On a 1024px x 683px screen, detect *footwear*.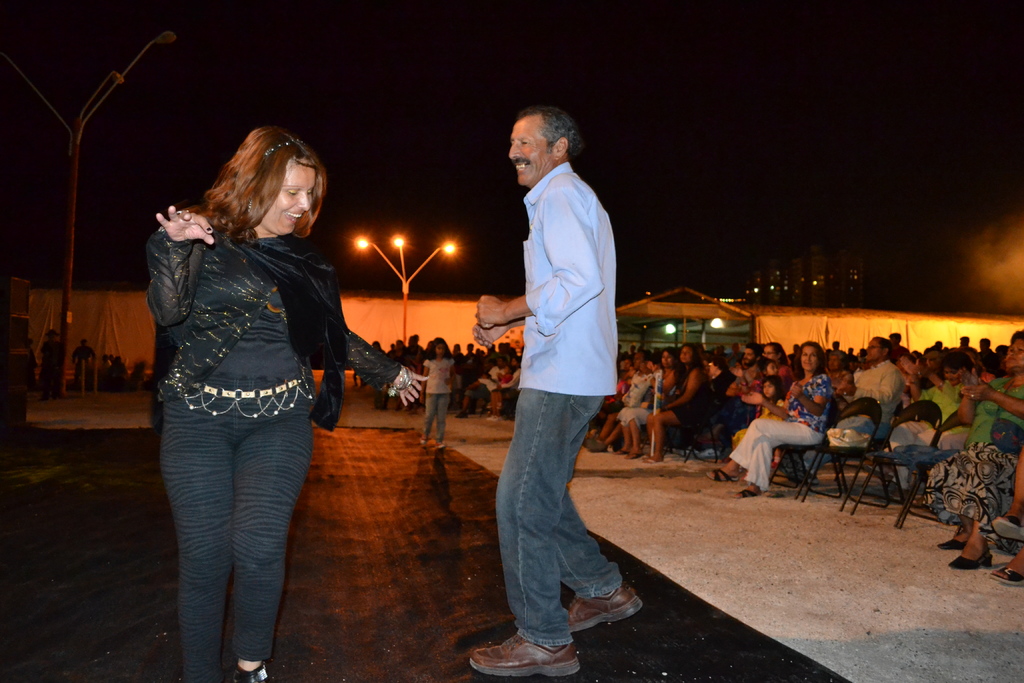
(732, 489, 752, 500).
